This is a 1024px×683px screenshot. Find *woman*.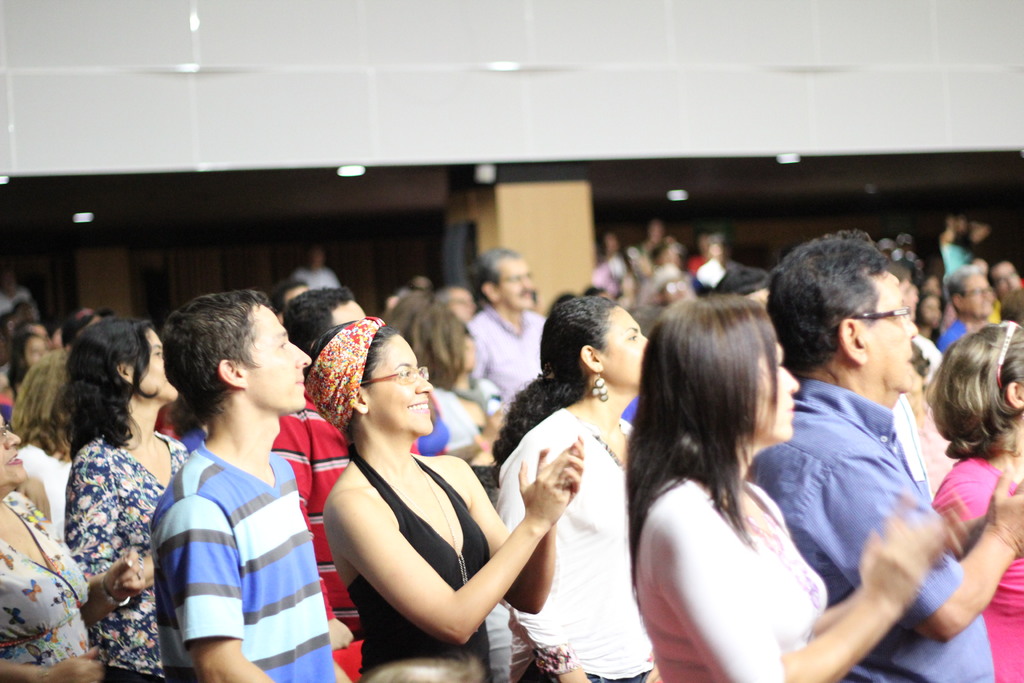
Bounding box: [x1=630, y1=283, x2=931, y2=682].
